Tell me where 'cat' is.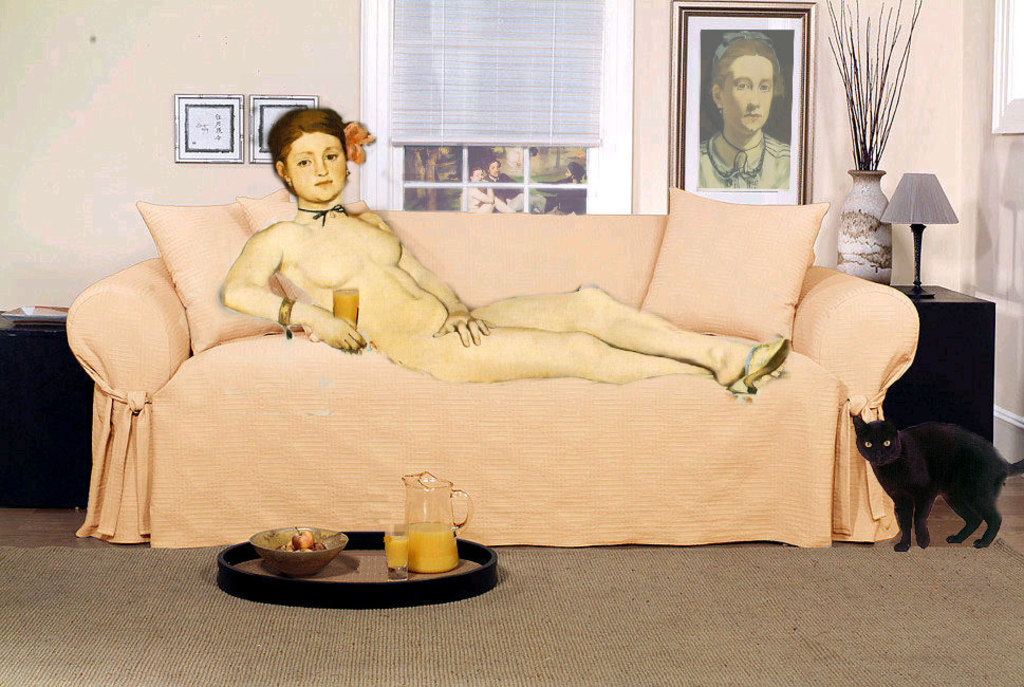
'cat' is at [850,408,1023,547].
